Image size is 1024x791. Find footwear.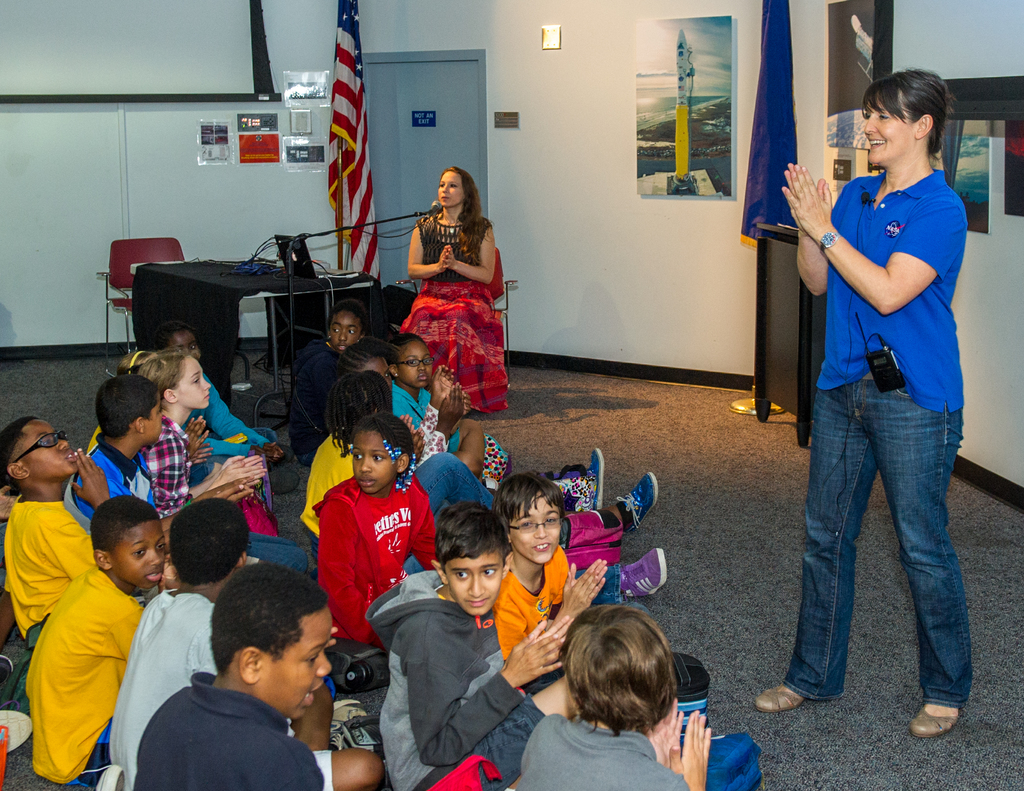
[751, 671, 814, 719].
